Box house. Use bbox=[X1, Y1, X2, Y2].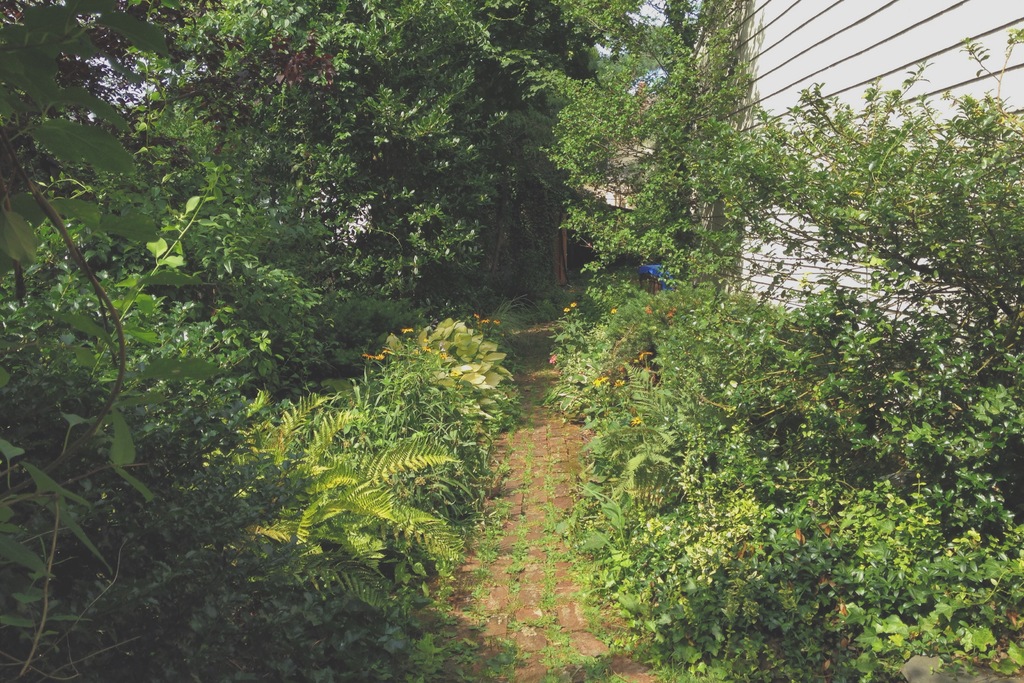
bbox=[688, 0, 1023, 314].
